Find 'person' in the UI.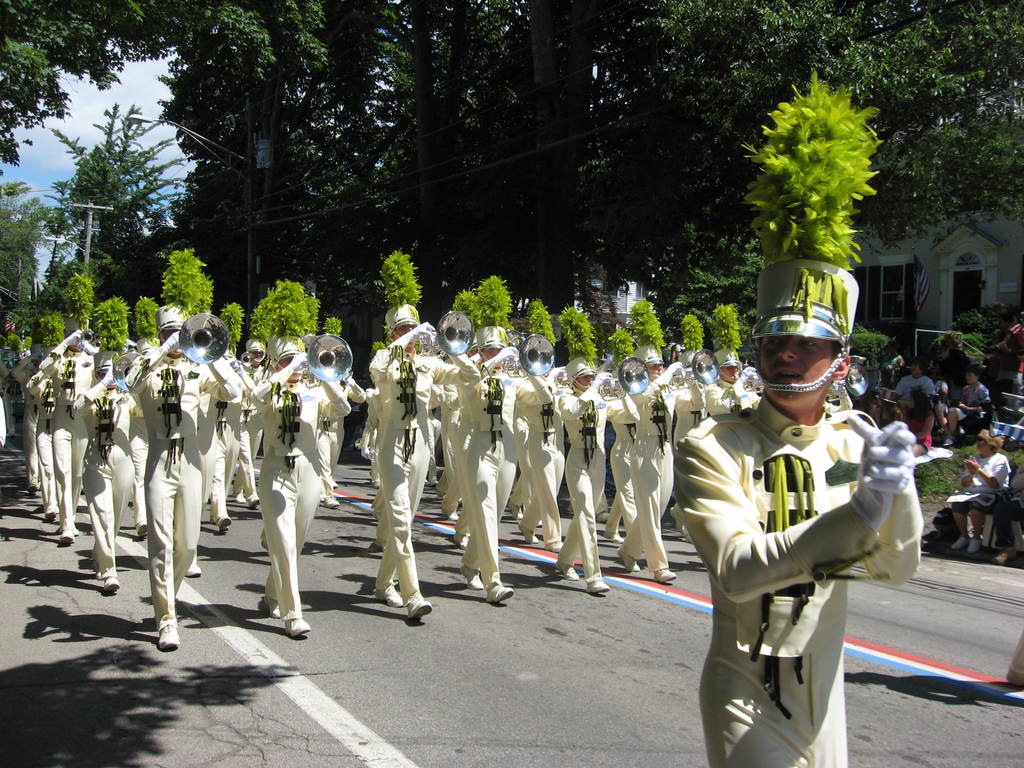
UI element at pyautogui.locateOnScreen(138, 250, 242, 660).
